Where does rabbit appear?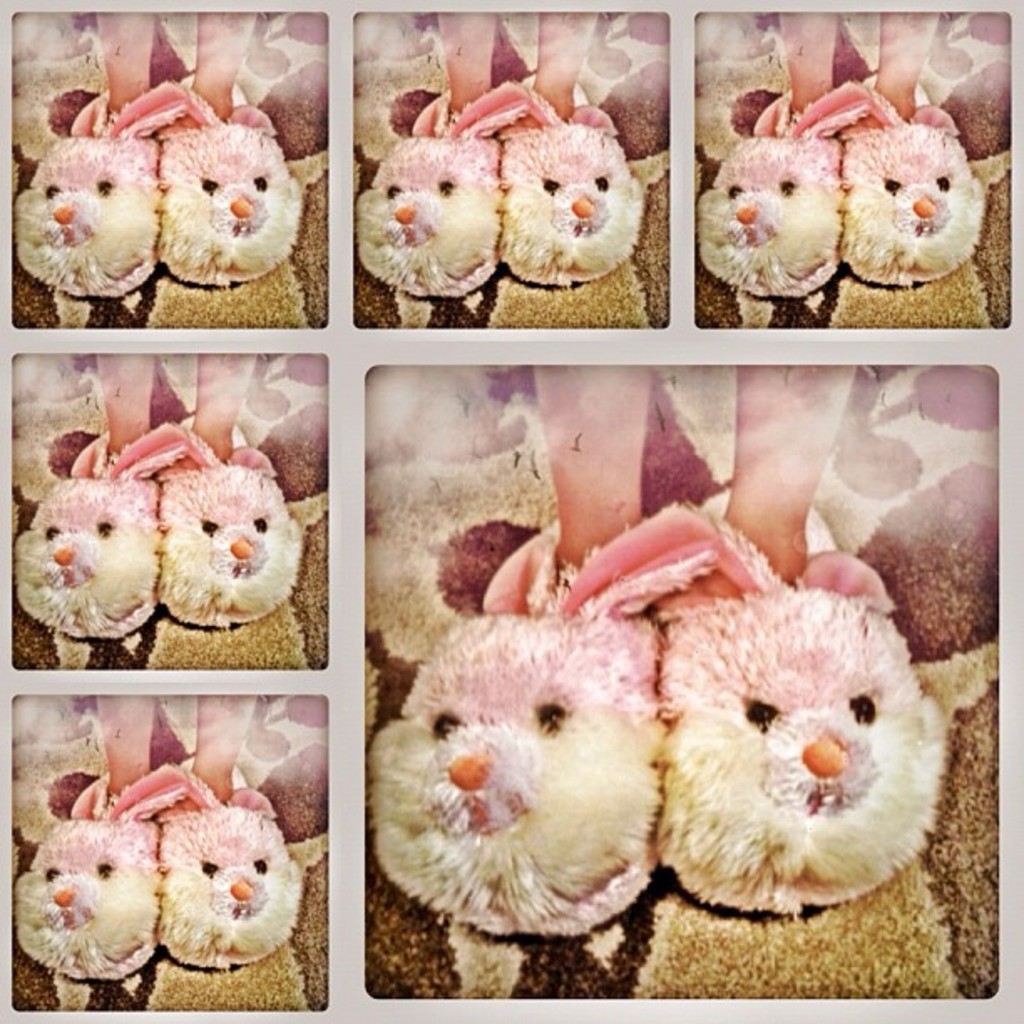
Appears at Rect(8, 84, 181, 328).
